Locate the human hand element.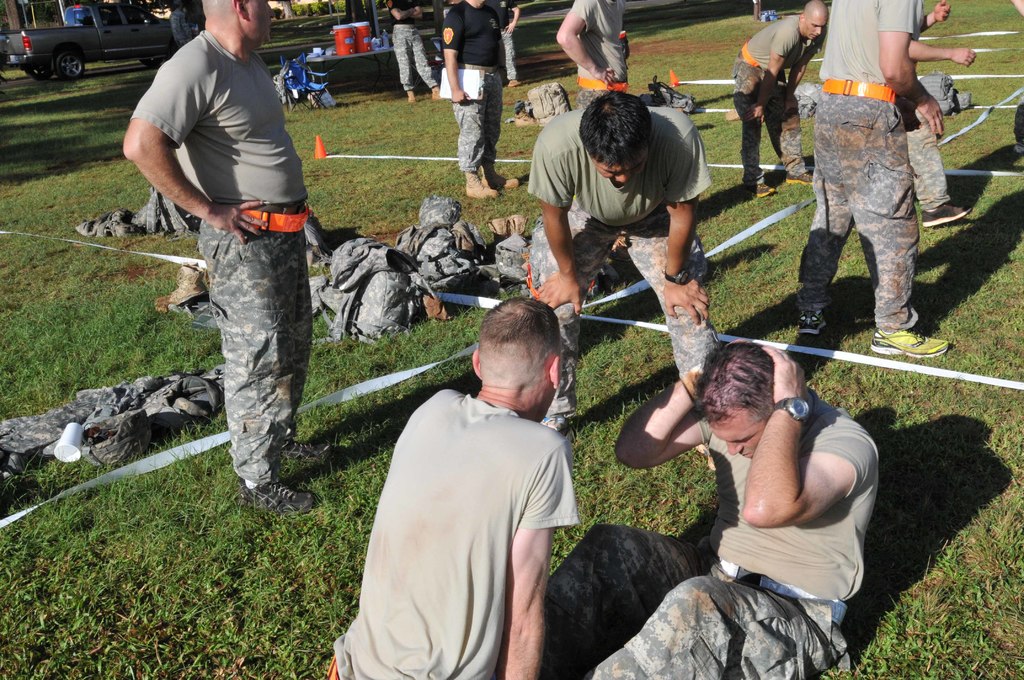
Element bbox: 908:90:947:136.
